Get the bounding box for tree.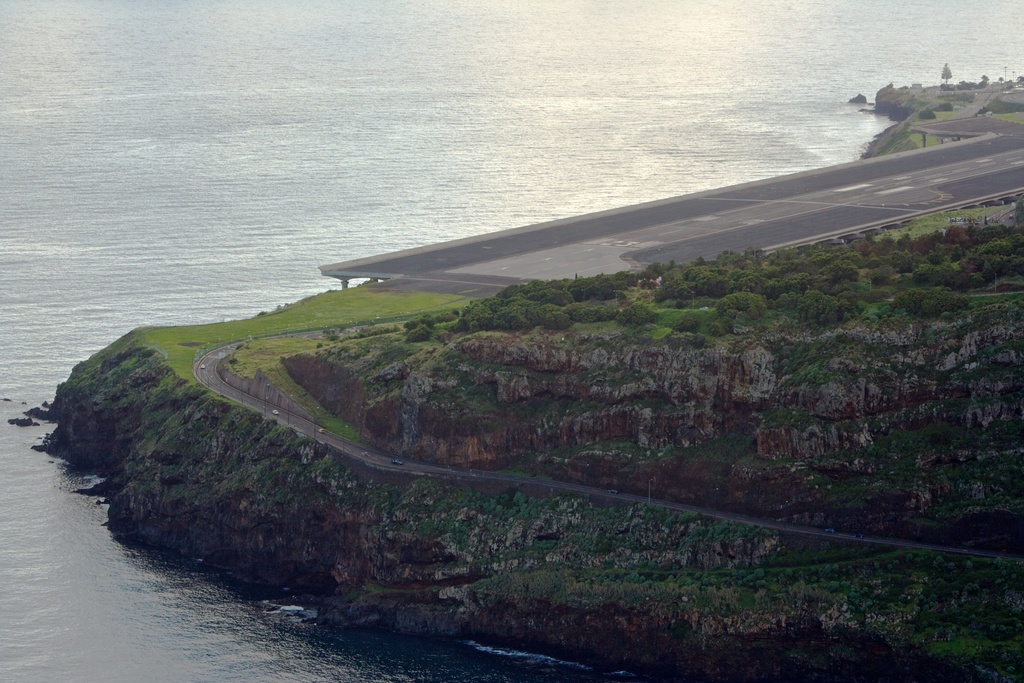
<bbox>705, 318, 727, 336</bbox>.
